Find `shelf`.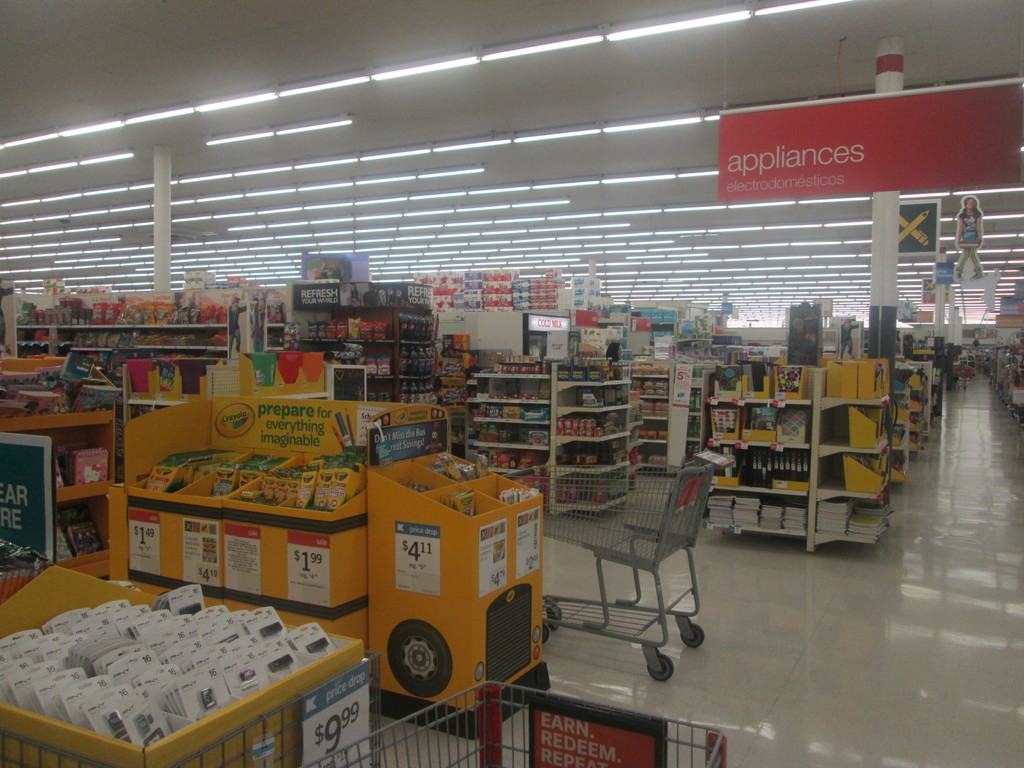
(891, 364, 927, 391).
